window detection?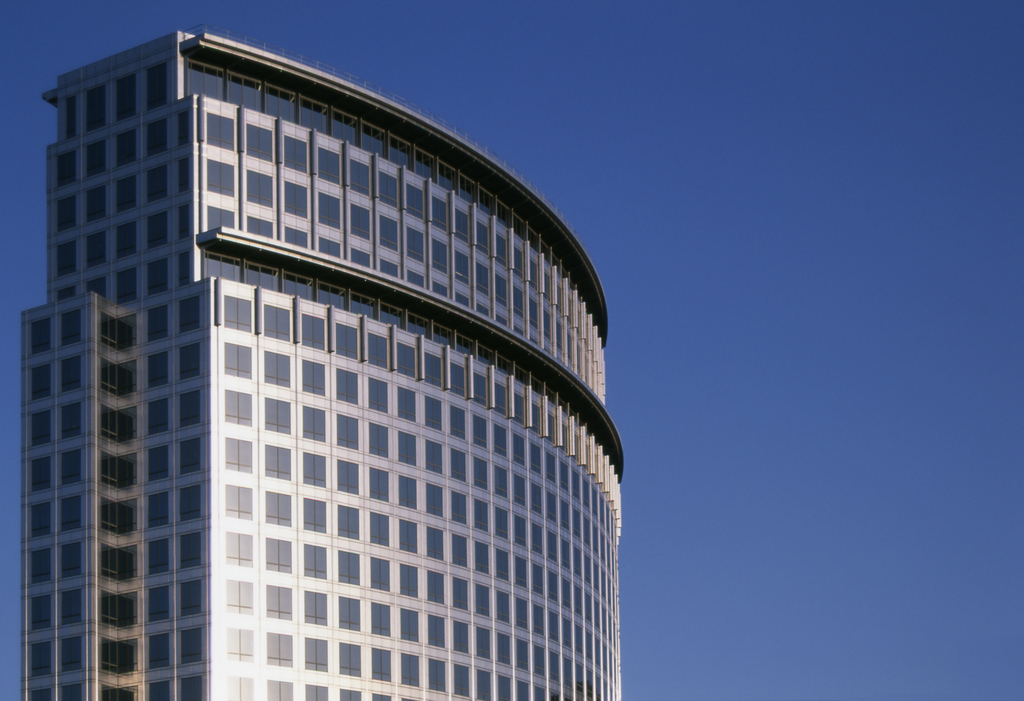
{"left": 369, "top": 692, "right": 388, "bottom": 700}
